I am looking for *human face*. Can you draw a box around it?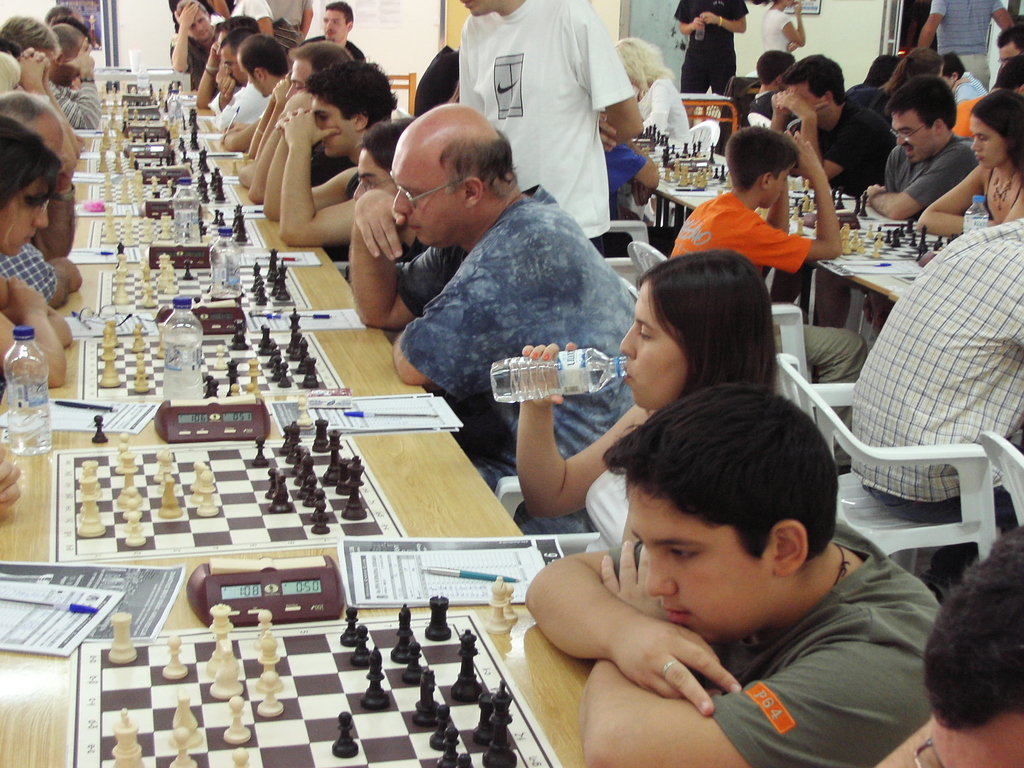
Sure, the bounding box is x1=303 y1=103 x2=349 y2=147.
